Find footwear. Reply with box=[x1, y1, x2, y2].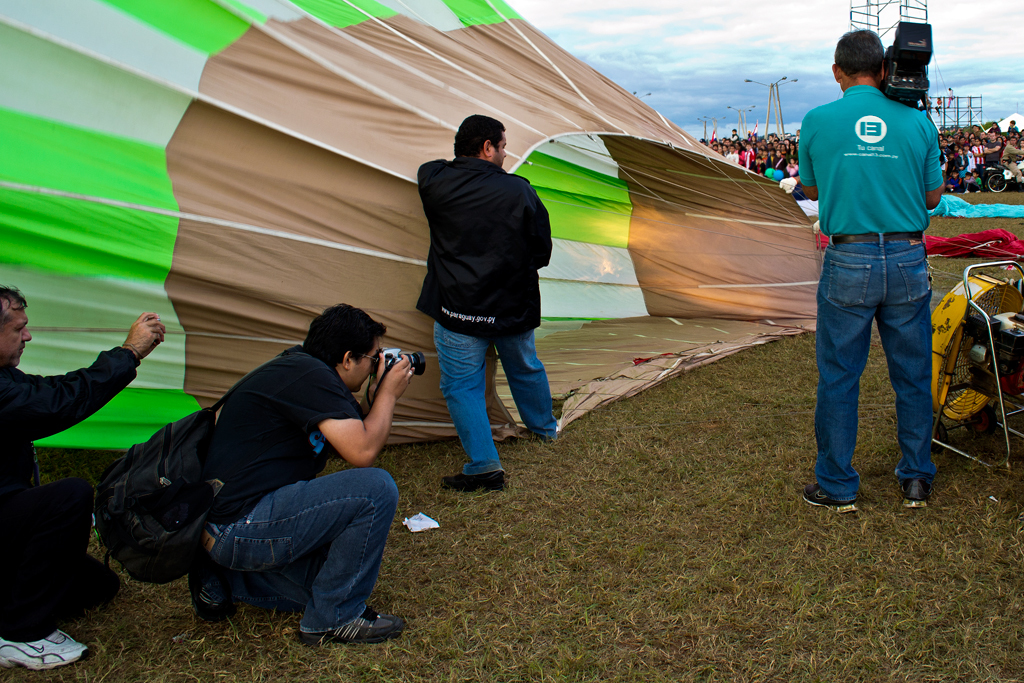
box=[796, 477, 864, 517].
